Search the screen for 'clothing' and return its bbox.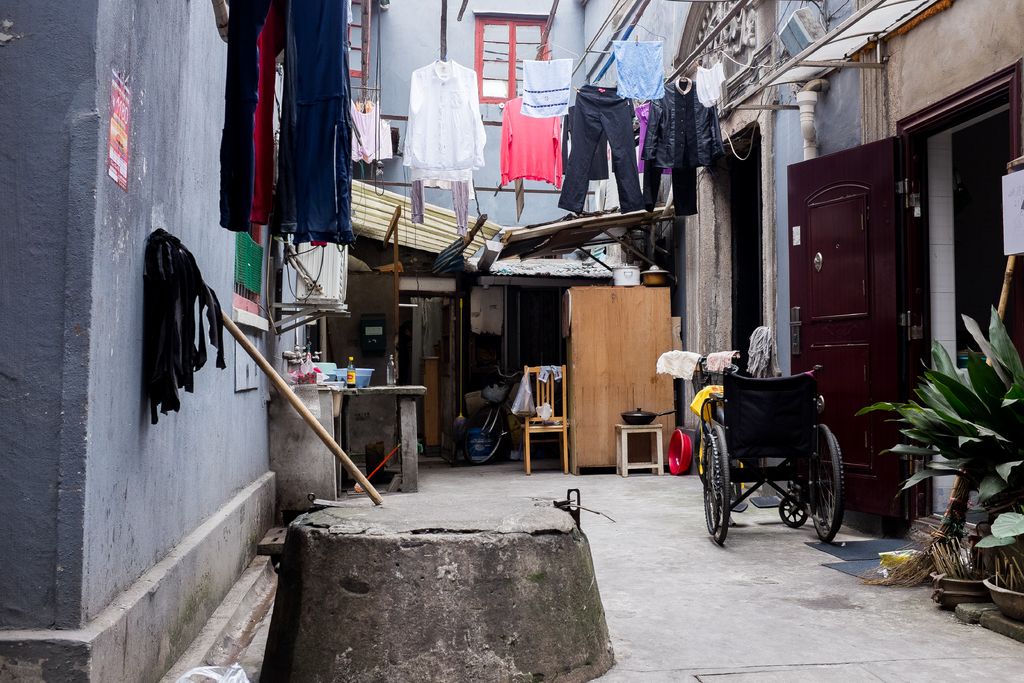
Found: <region>518, 56, 573, 122</region>.
